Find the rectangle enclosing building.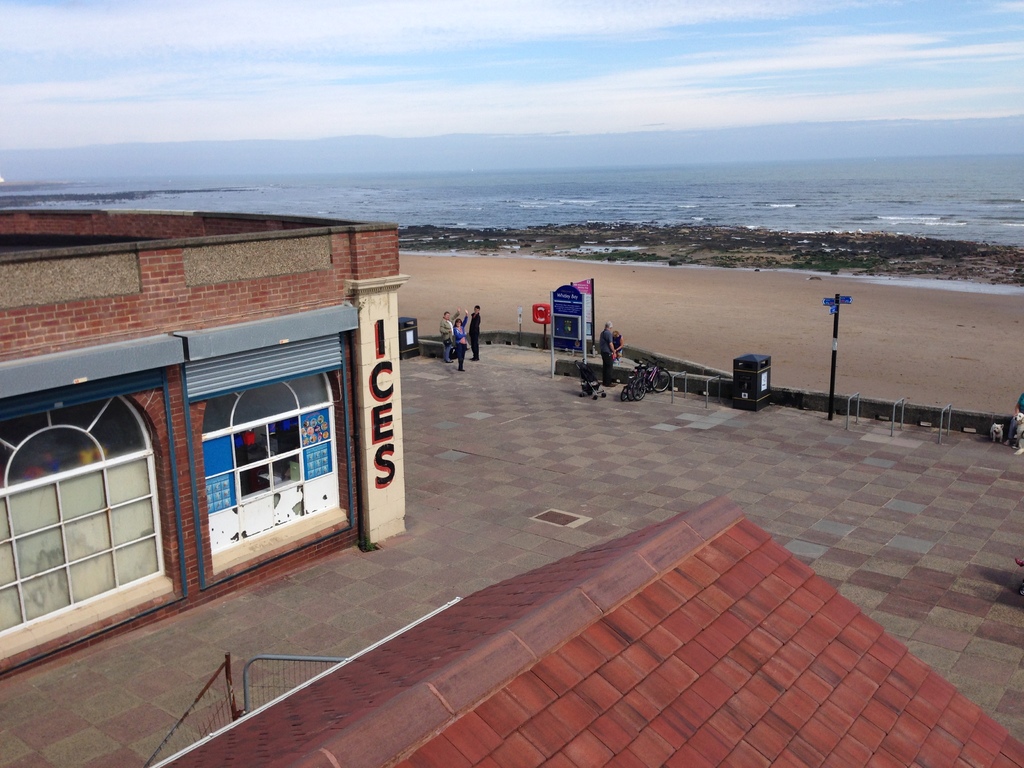
bbox=(0, 208, 408, 688).
